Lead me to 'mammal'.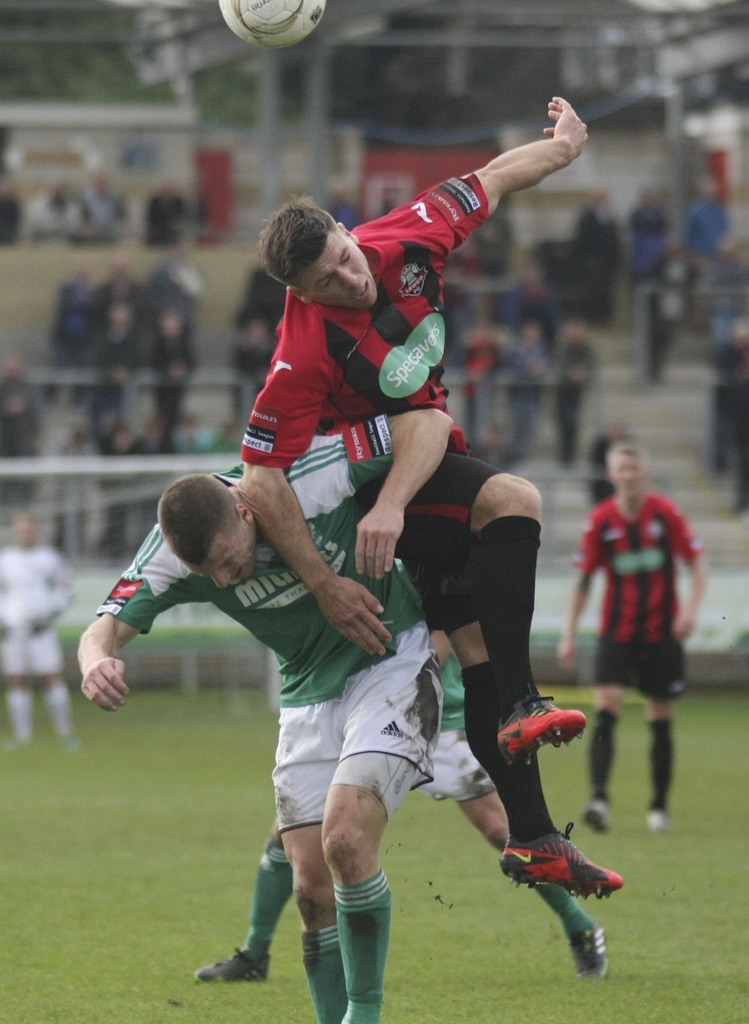
Lead to x1=195 y1=559 x2=607 y2=980.
